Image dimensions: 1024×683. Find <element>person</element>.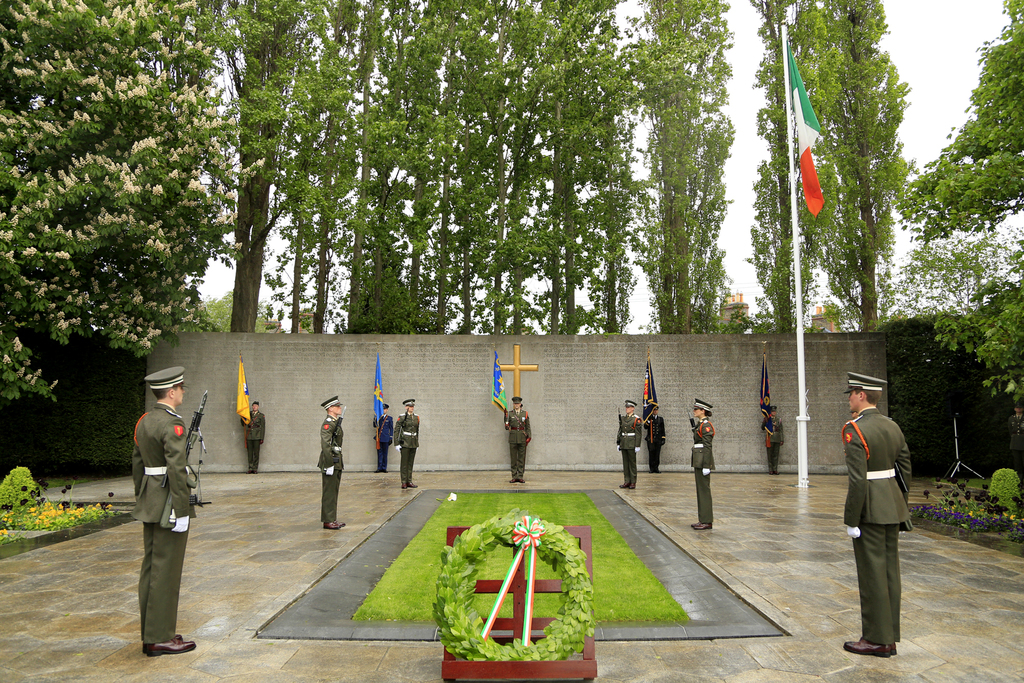
(369,404,387,477).
